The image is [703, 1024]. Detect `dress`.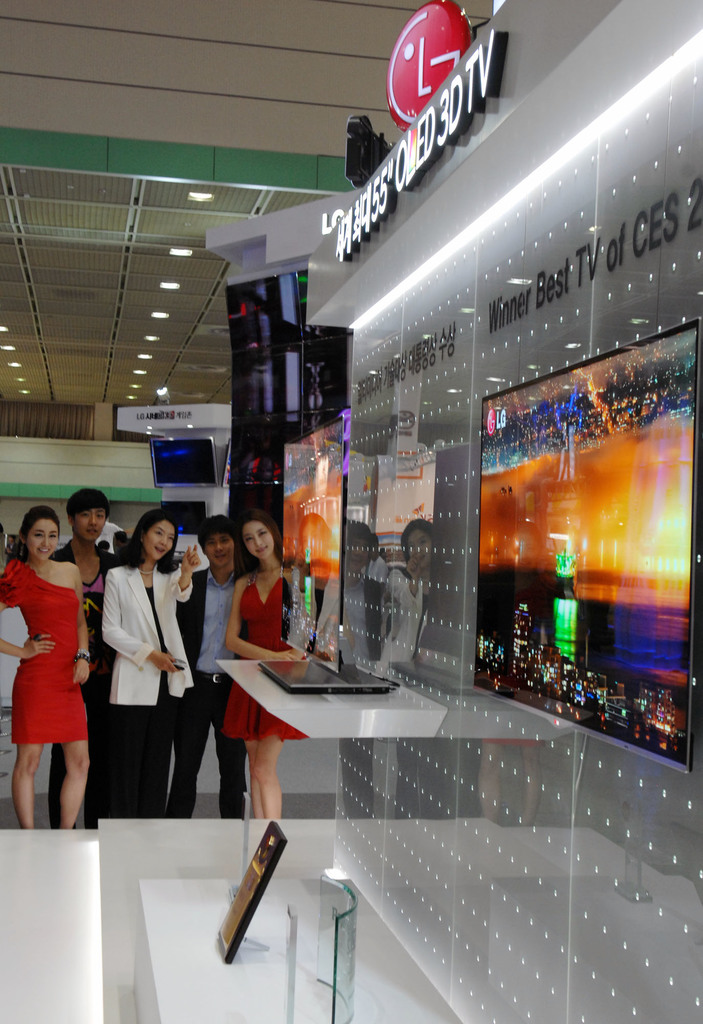
Detection: [x1=0, y1=555, x2=89, y2=742].
